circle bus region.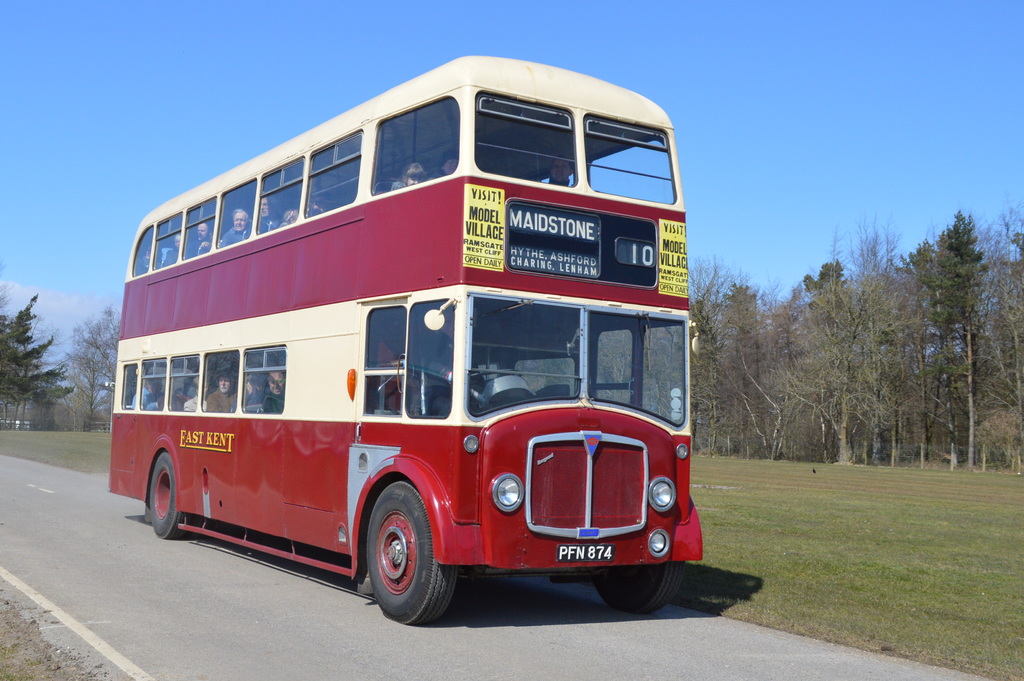
Region: bbox=[111, 54, 701, 627].
